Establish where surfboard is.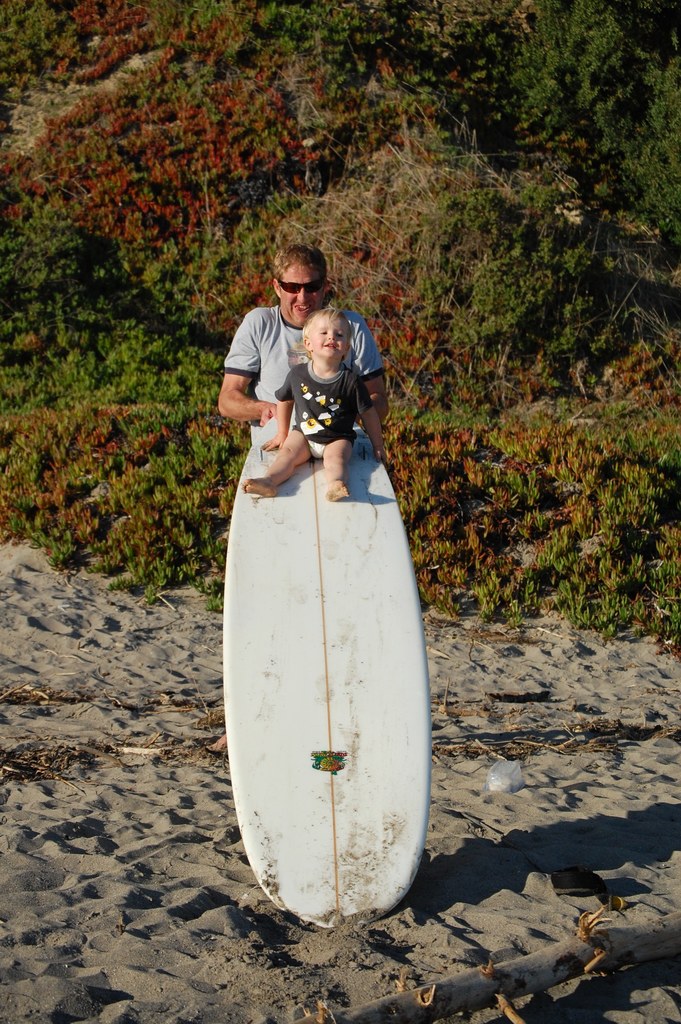
Established at BBox(222, 412, 437, 934).
